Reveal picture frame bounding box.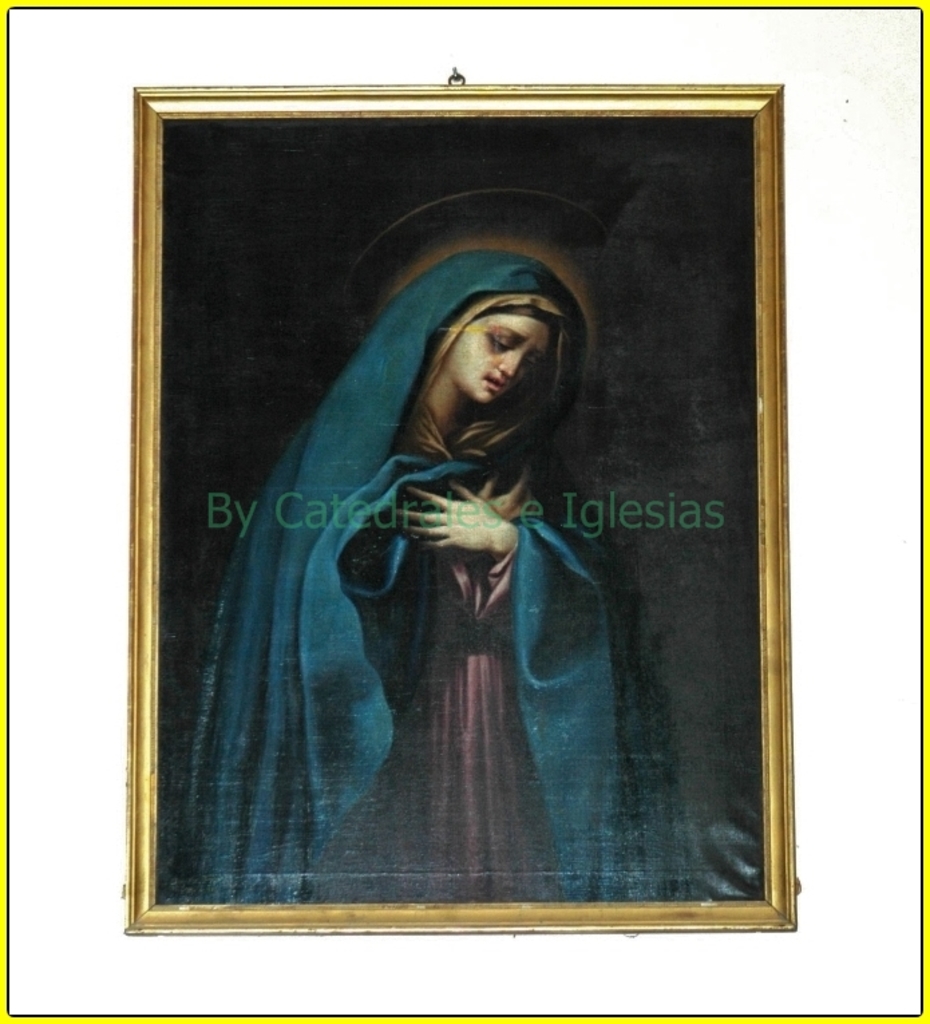
Revealed: locate(60, 0, 847, 997).
